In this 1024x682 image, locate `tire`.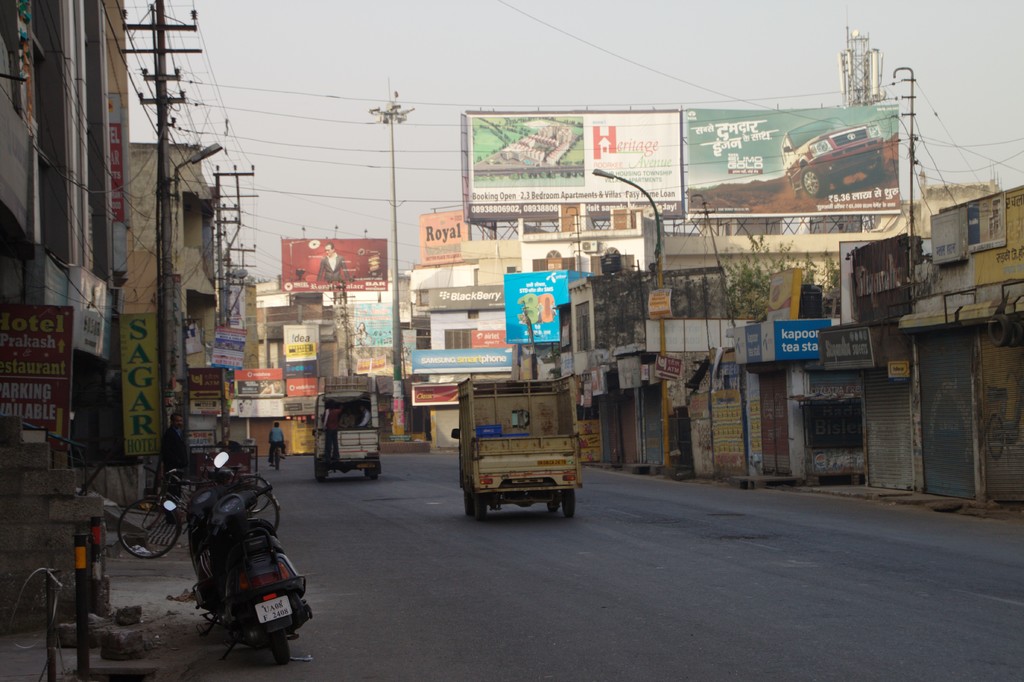
Bounding box: <region>559, 487, 573, 518</region>.
